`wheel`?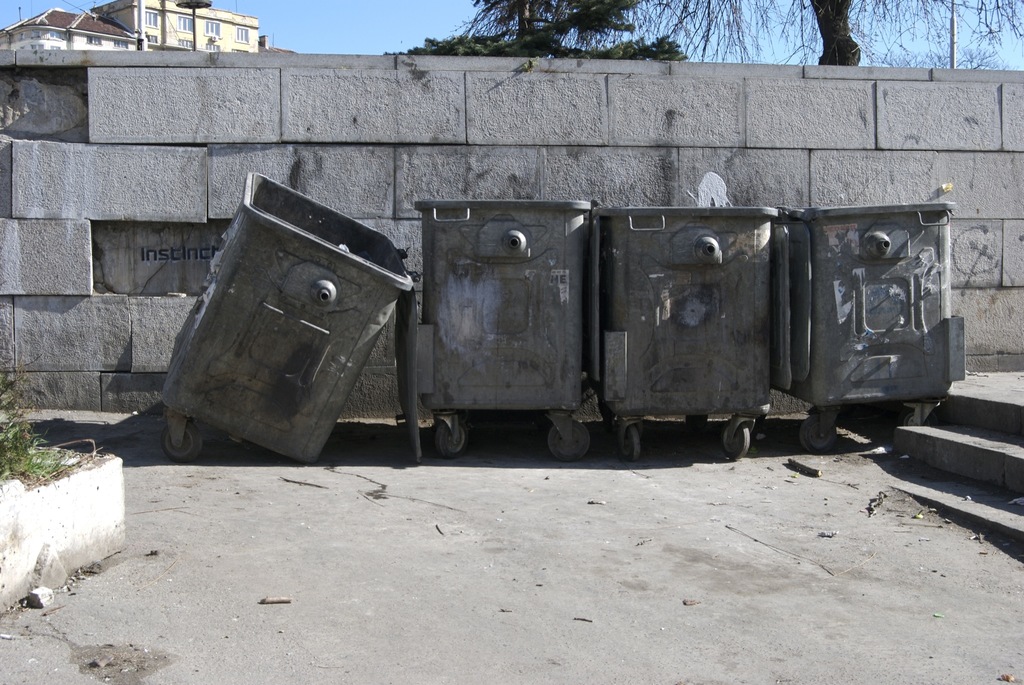
{"left": 432, "top": 420, "right": 472, "bottom": 463}
